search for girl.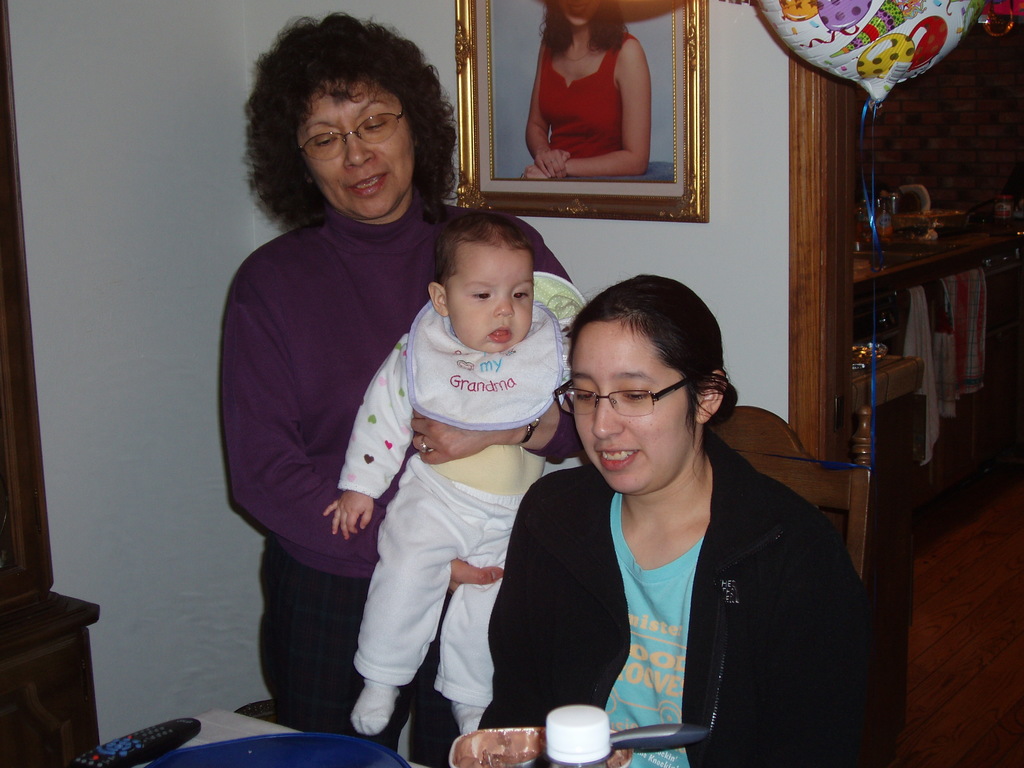
Found at l=486, t=276, r=874, b=767.
